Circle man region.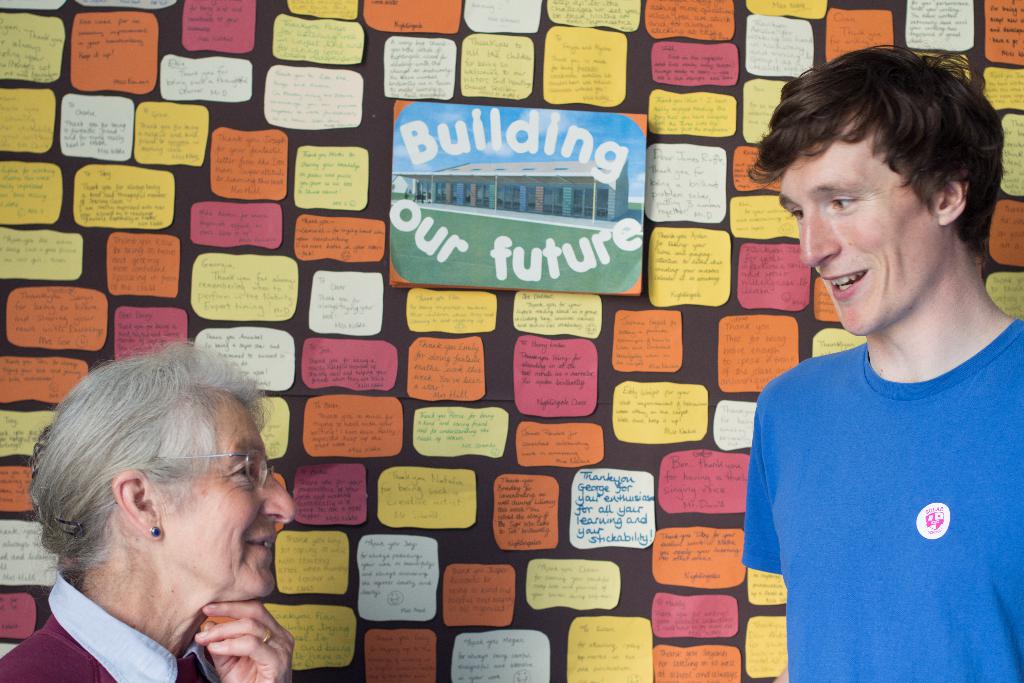
Region: <bbox>739, 39, 1023, 682</bbox>.
